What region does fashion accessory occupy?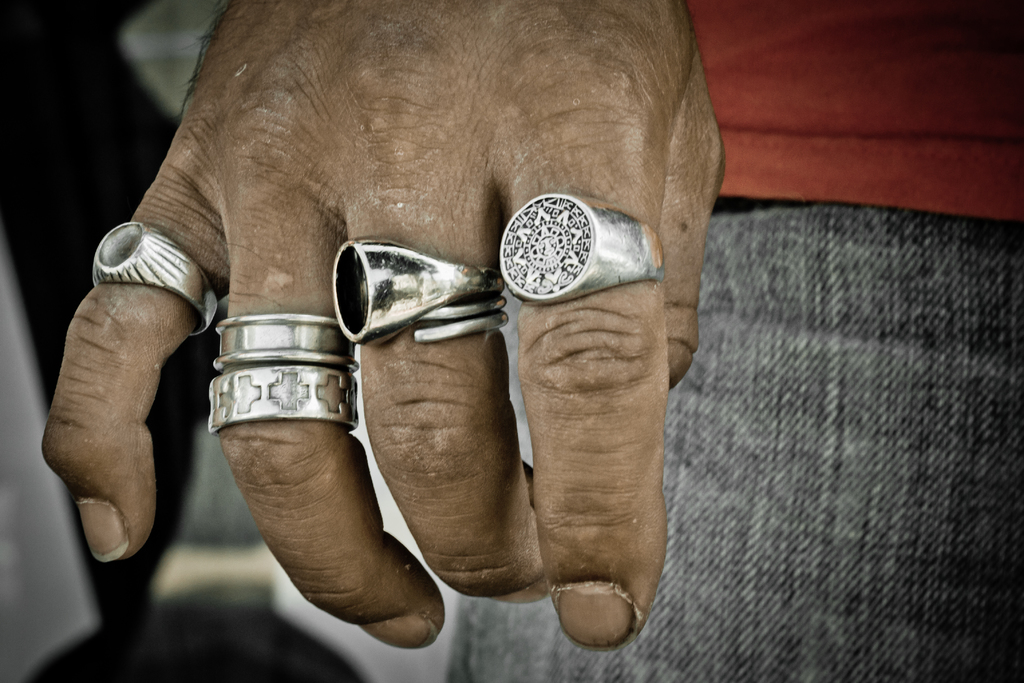
{"x1": 497, "y1": 189, "x2": 664, "y2": 308}.
